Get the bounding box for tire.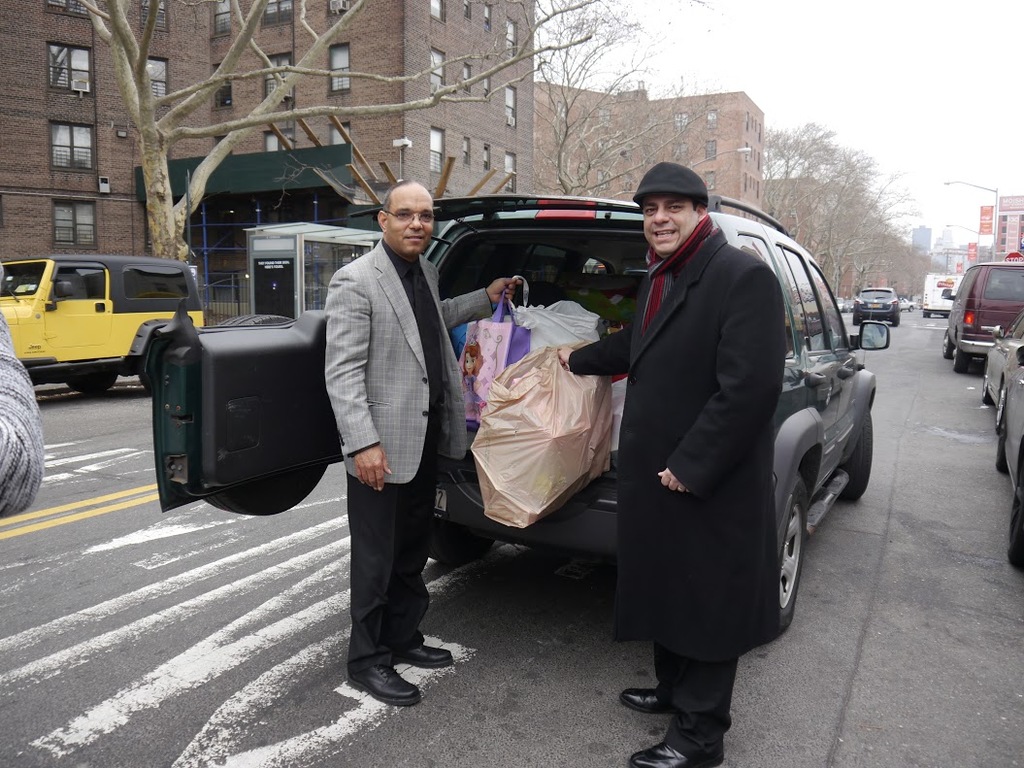
[889, 312, 900, 327].
